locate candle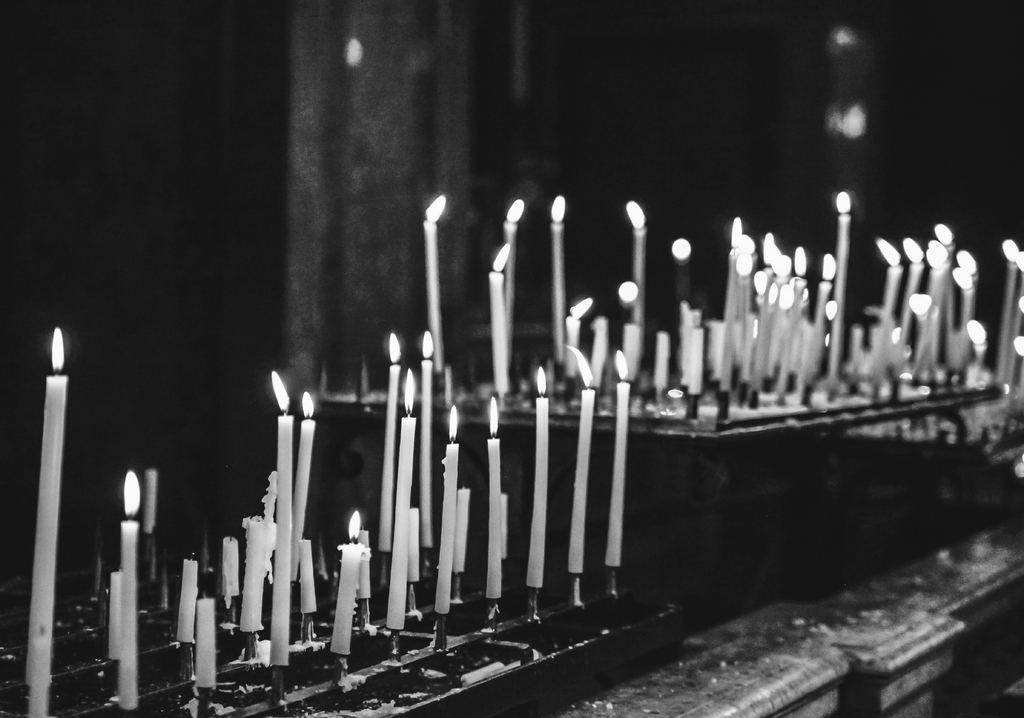
select_region(417, 191, 445, 372)
